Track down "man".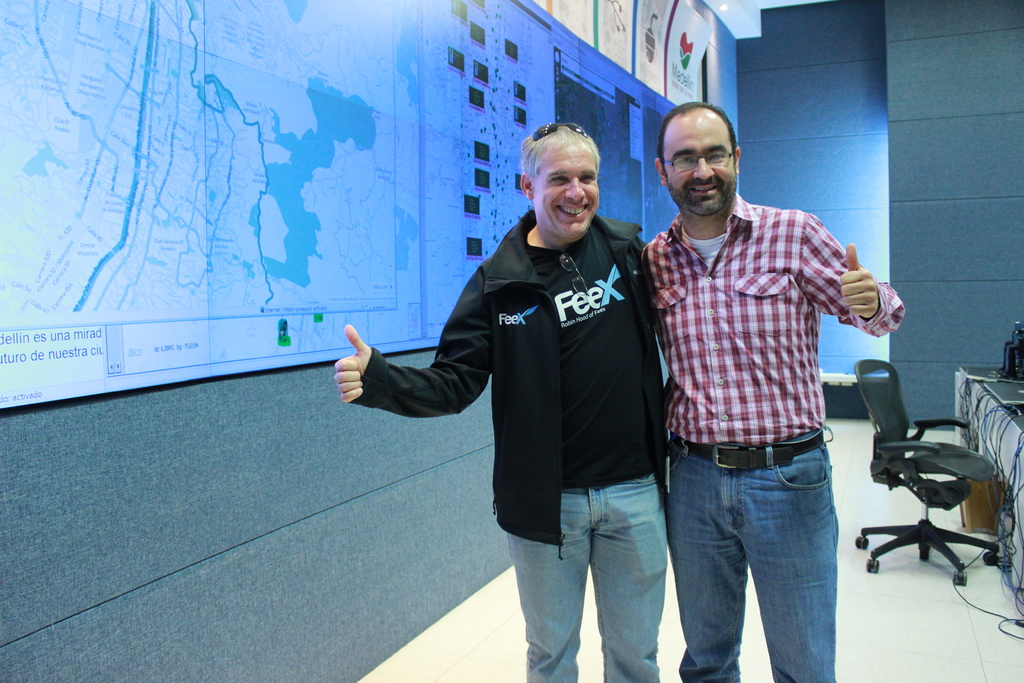
Tracked to locate(335, 124, 673, 682).
